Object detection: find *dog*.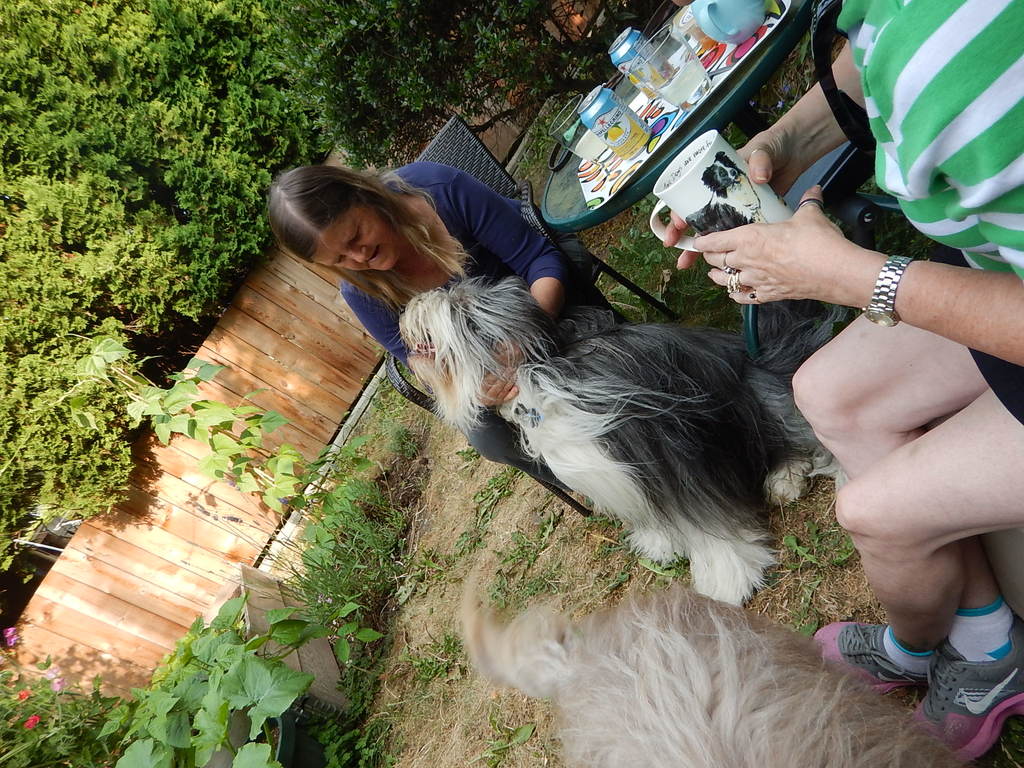
BBox(396, 275, 860, 605).
